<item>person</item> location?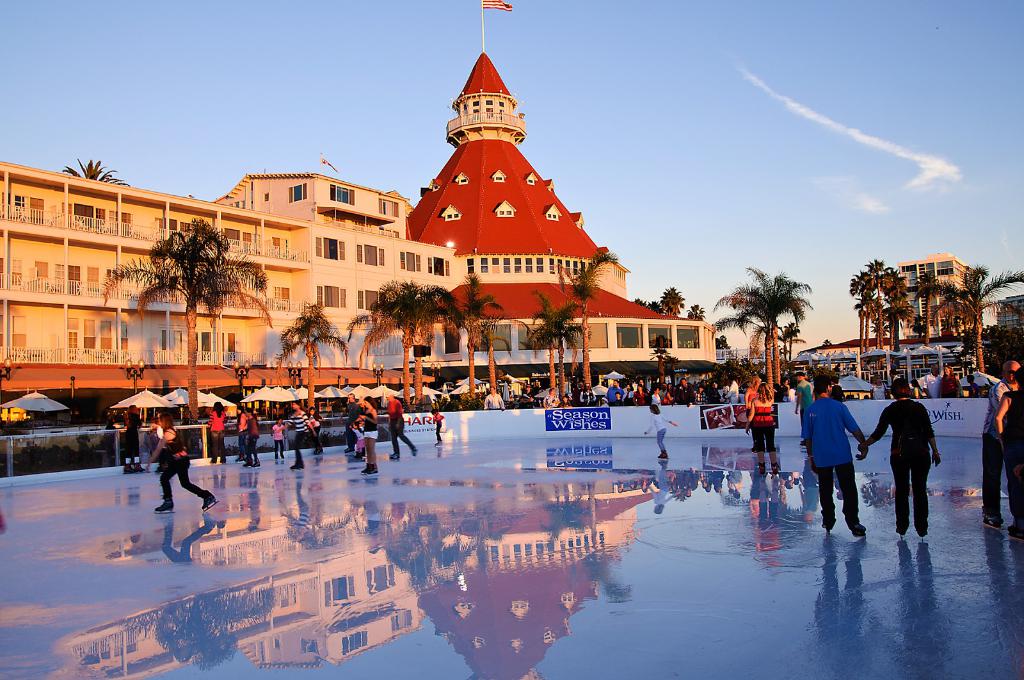
region(861, 375, 884, 397)
